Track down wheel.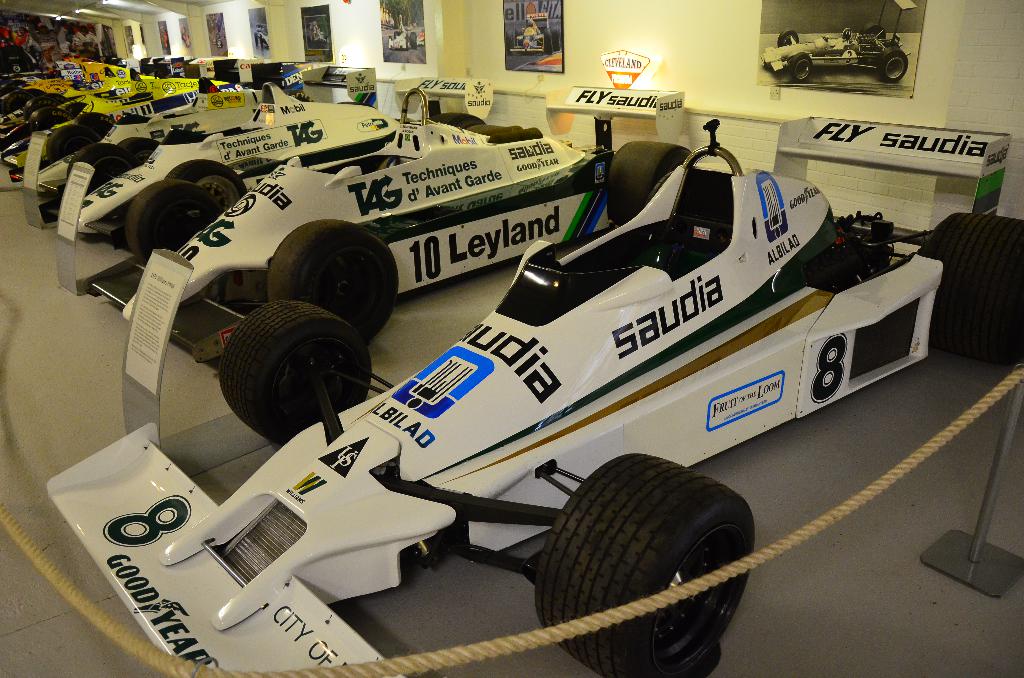
Tracked to 876,47,909,85.
